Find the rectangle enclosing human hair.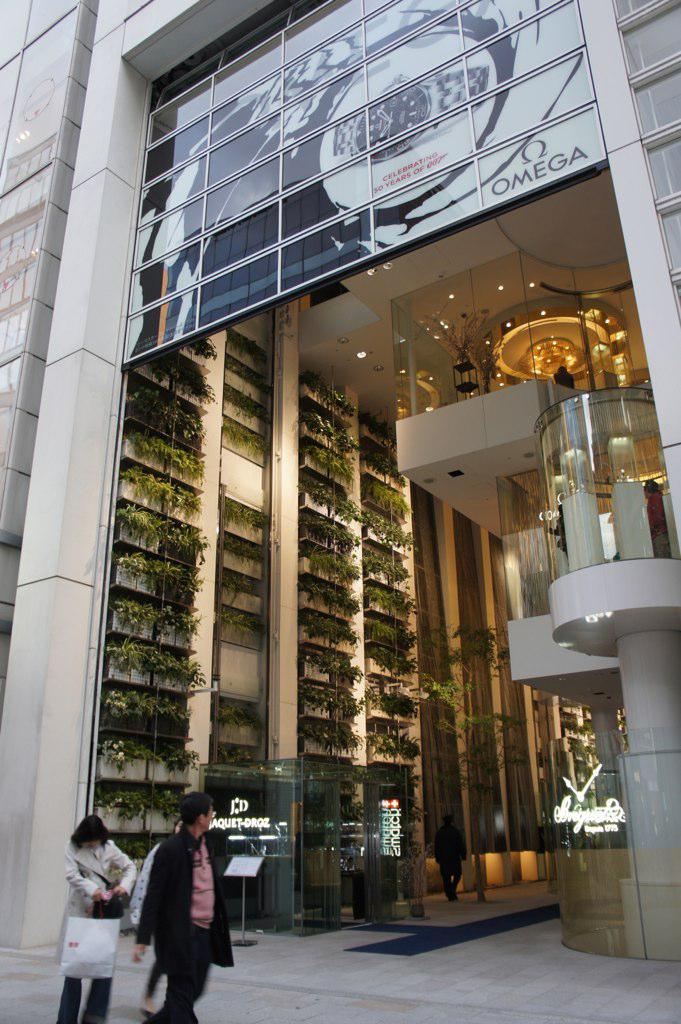
locate(70, 811, 109, 845).
